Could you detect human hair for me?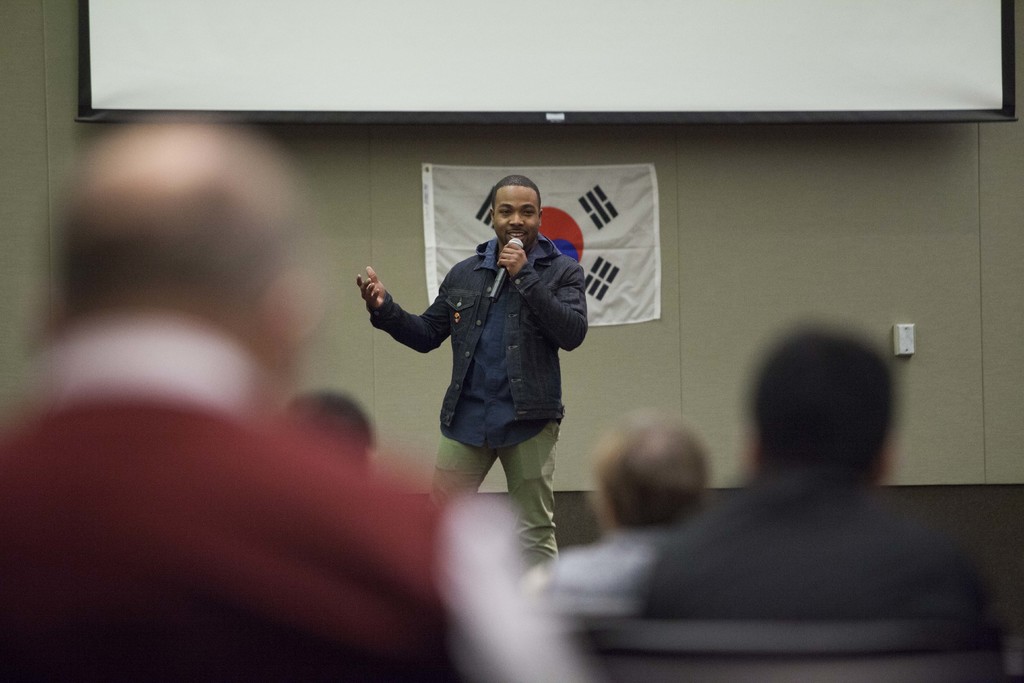
Detection result: 595,422,723,544.
